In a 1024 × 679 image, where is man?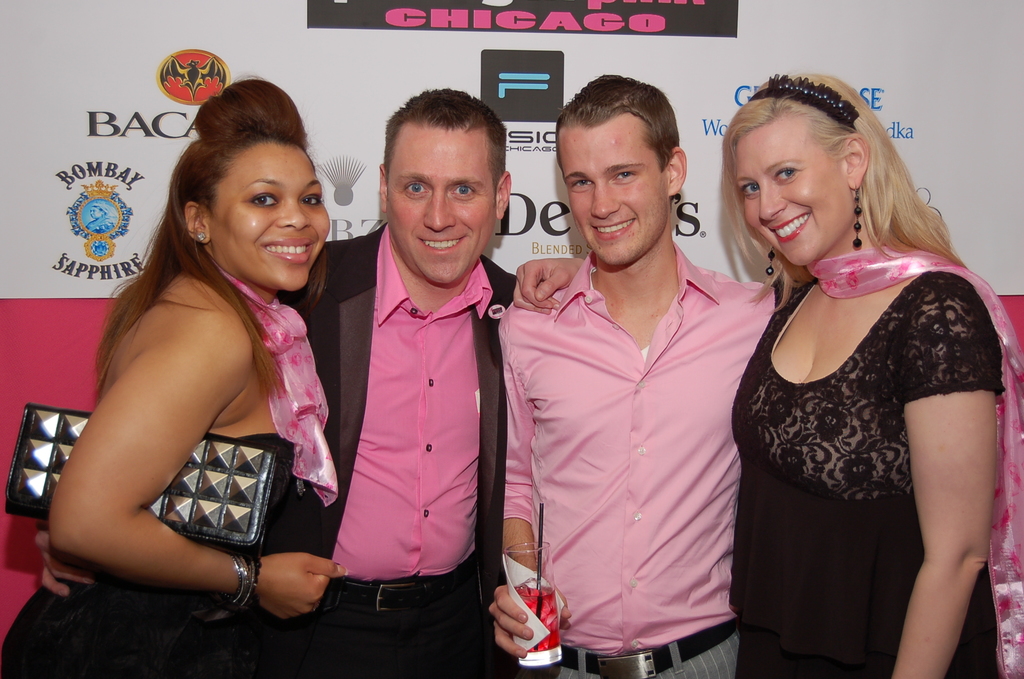
[x1=504, y1=81, x2=775, y2=671].
